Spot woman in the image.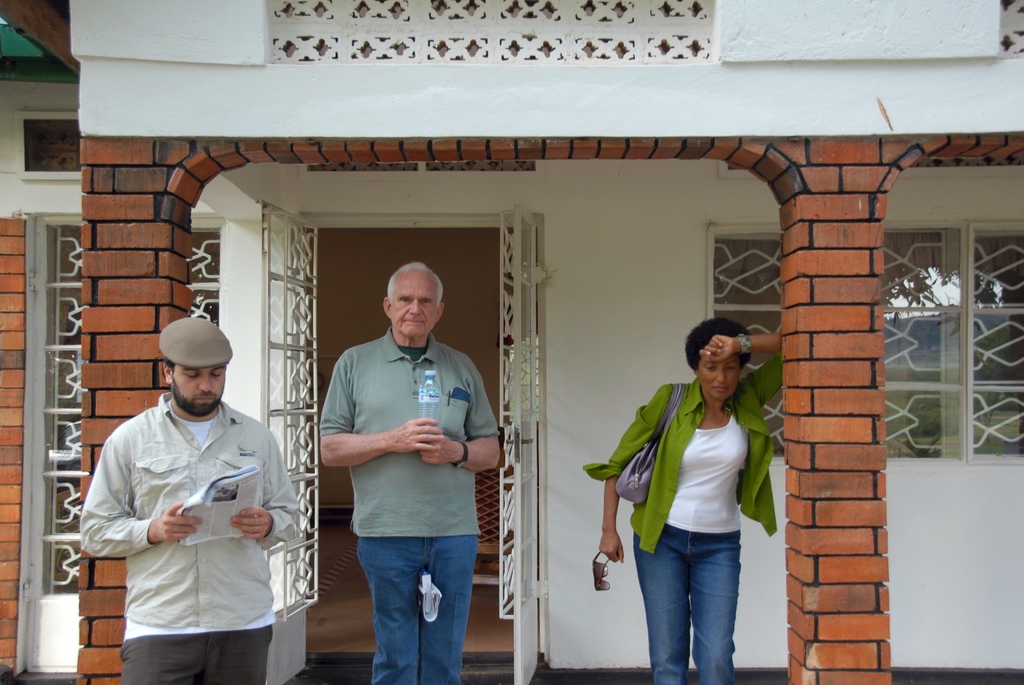
woman found at region(617, 322, 789, 681).
